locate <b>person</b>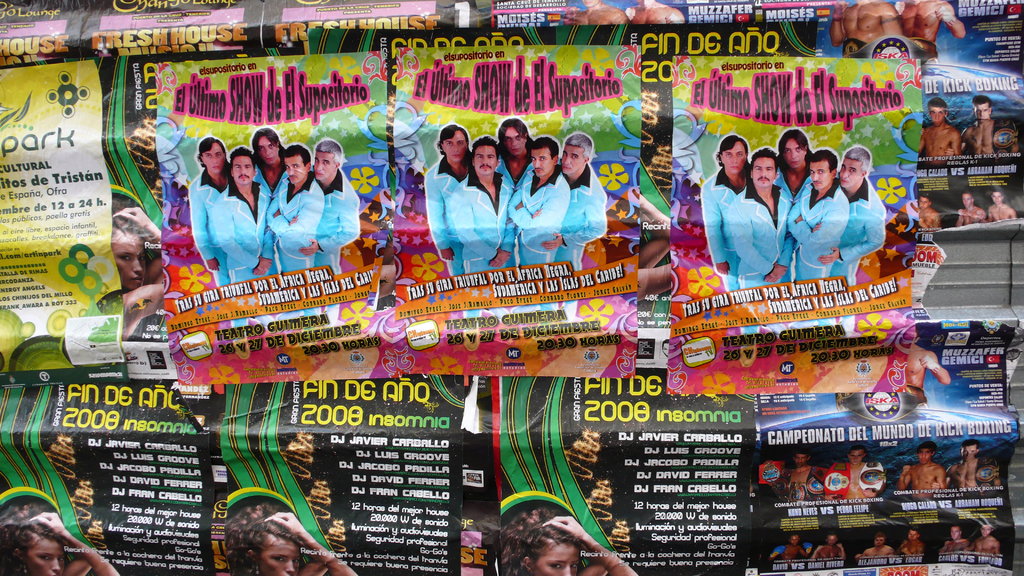
[left=957, top=97, right=1016, bottom=154]
